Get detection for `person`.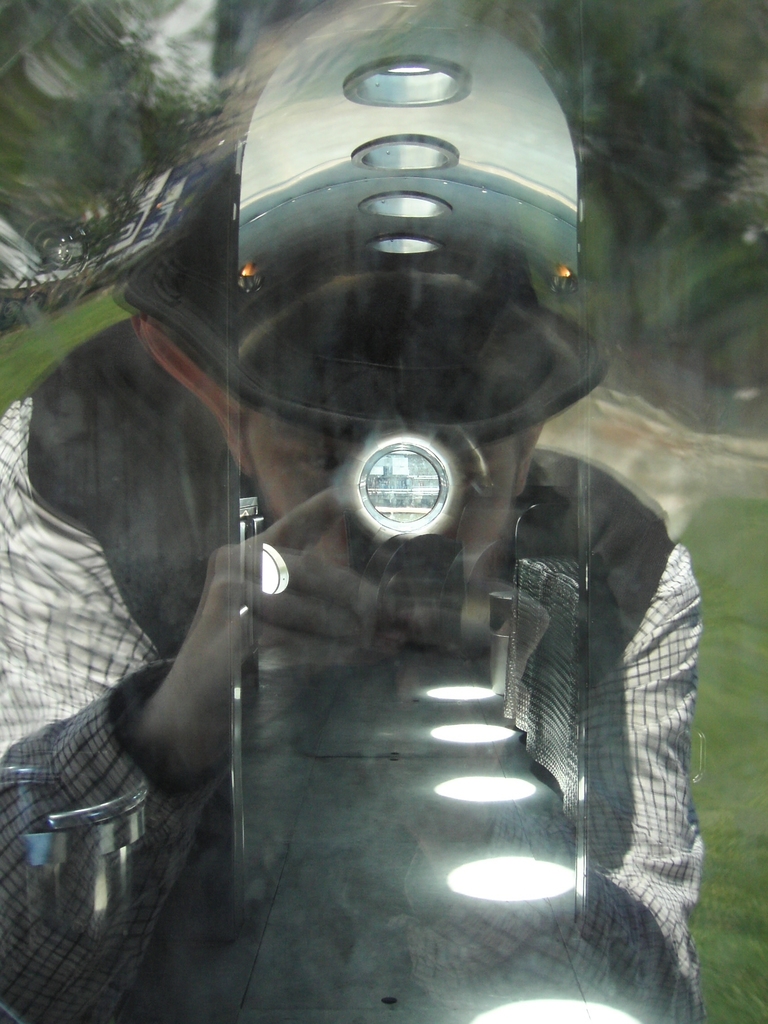
Detection: bbox=(0, 0, 701, 1023).
